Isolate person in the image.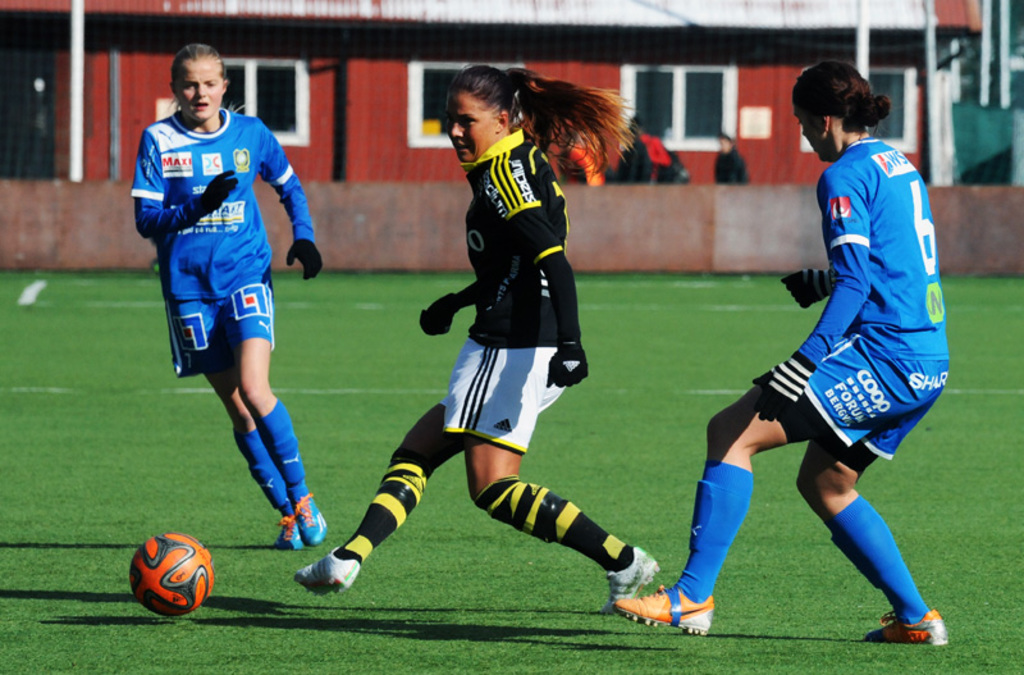
Isolated region: [609, 60, 950, 646].
